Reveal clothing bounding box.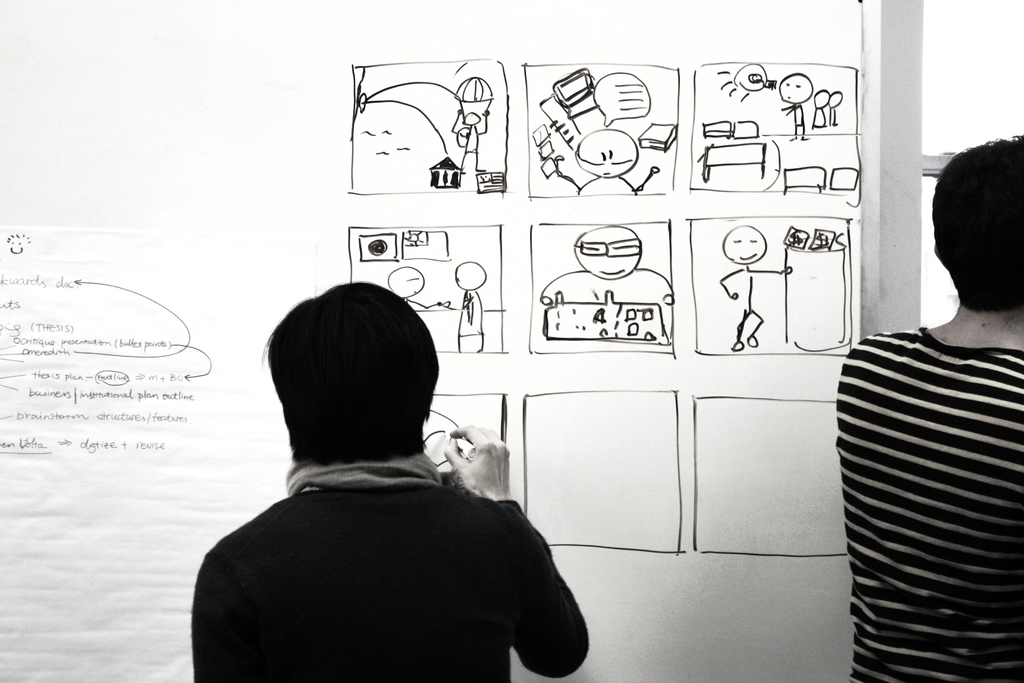
Revealed: (835,324,1023,682).
